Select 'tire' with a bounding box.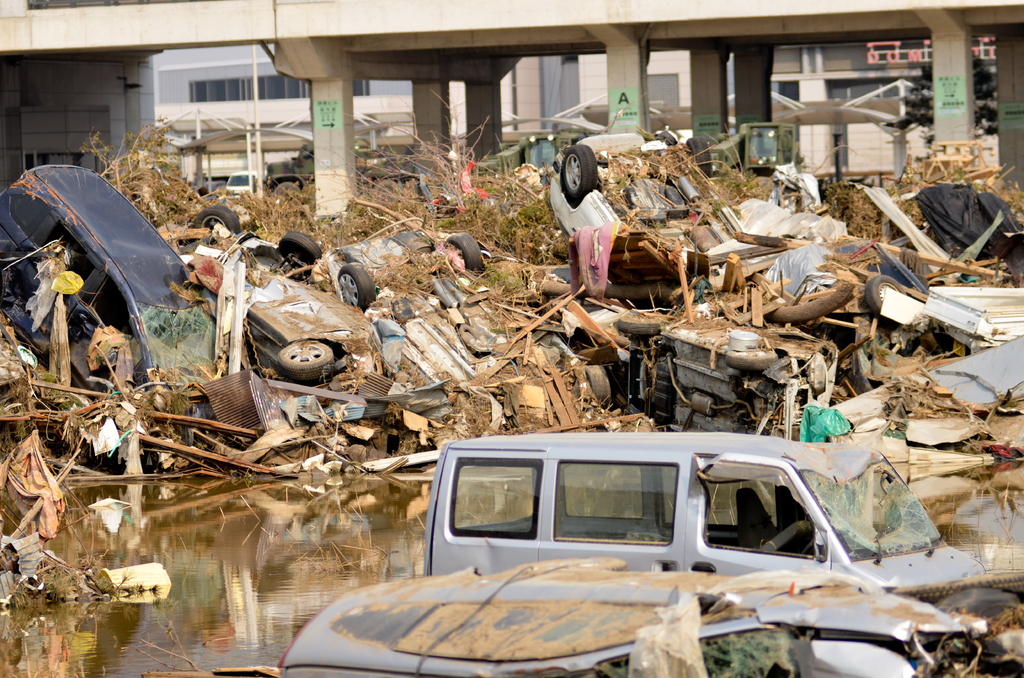
select_region(936, 582, 1023, 625).
